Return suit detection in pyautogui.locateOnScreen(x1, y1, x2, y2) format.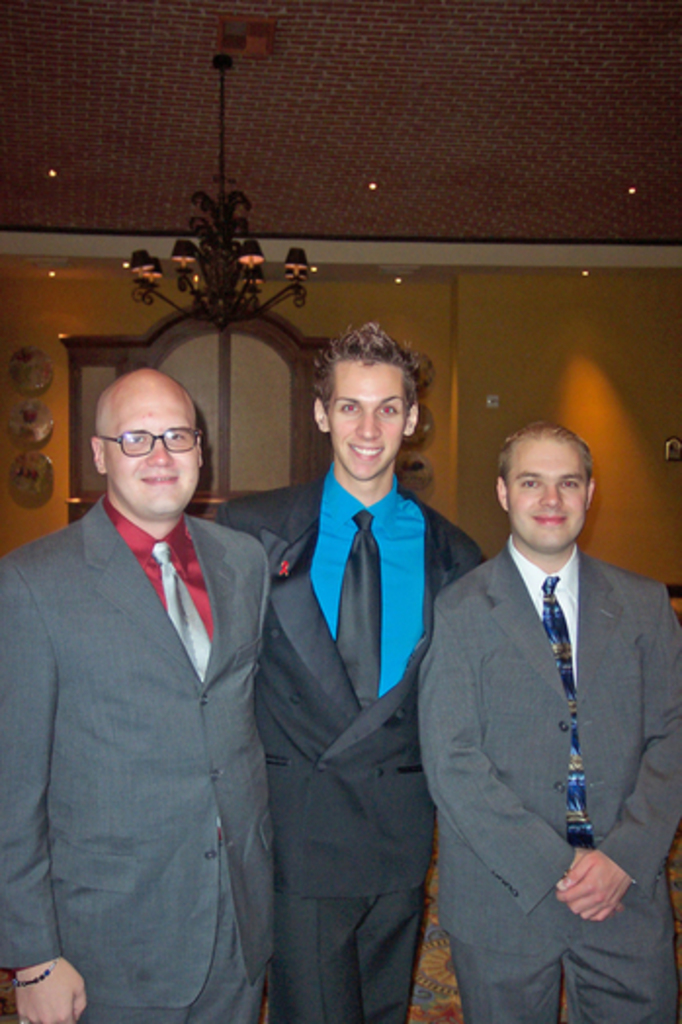
pyautogui.locateOnScreen(401, 528, 680, 1020).
